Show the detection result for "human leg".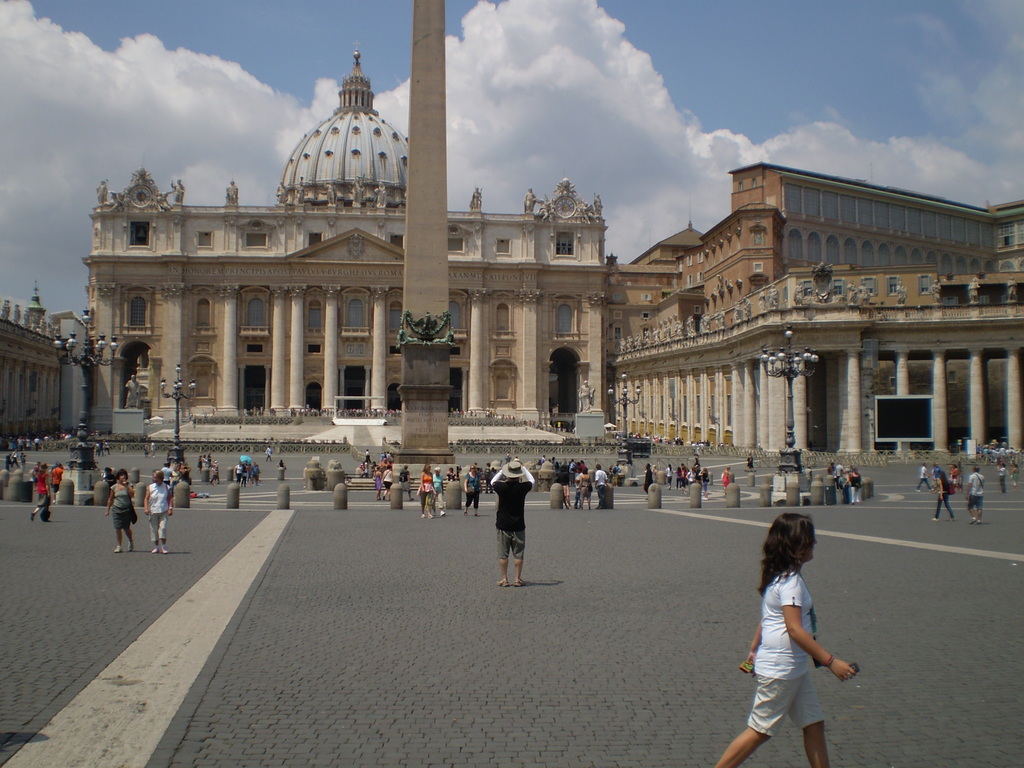
locate(498, 527, 506, 584).
